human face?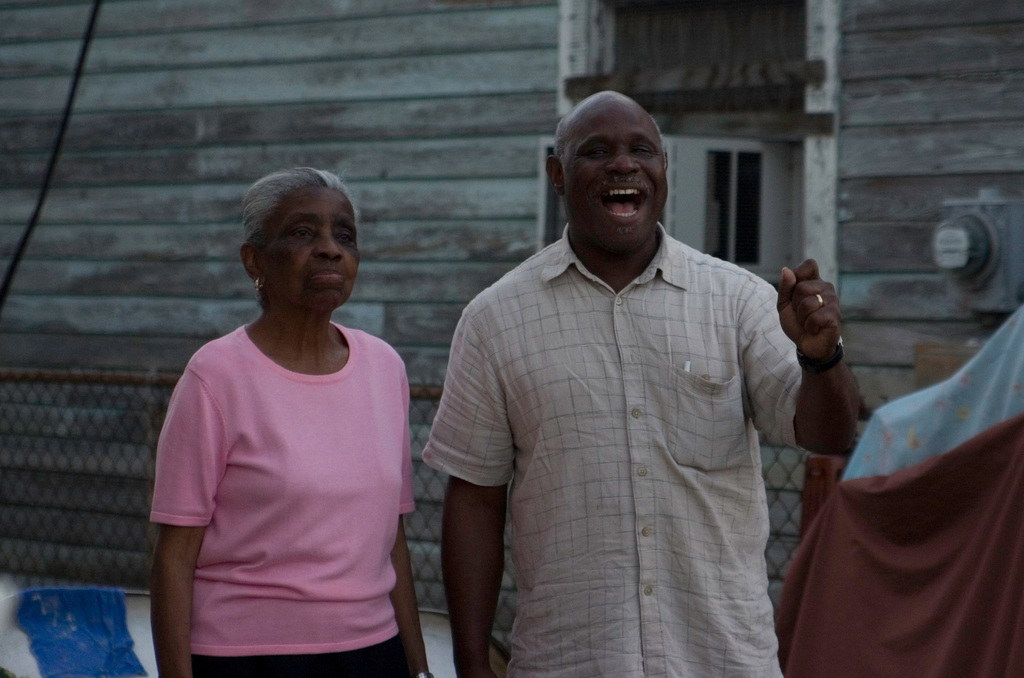
<region>257, 195, 361, 303</region>
